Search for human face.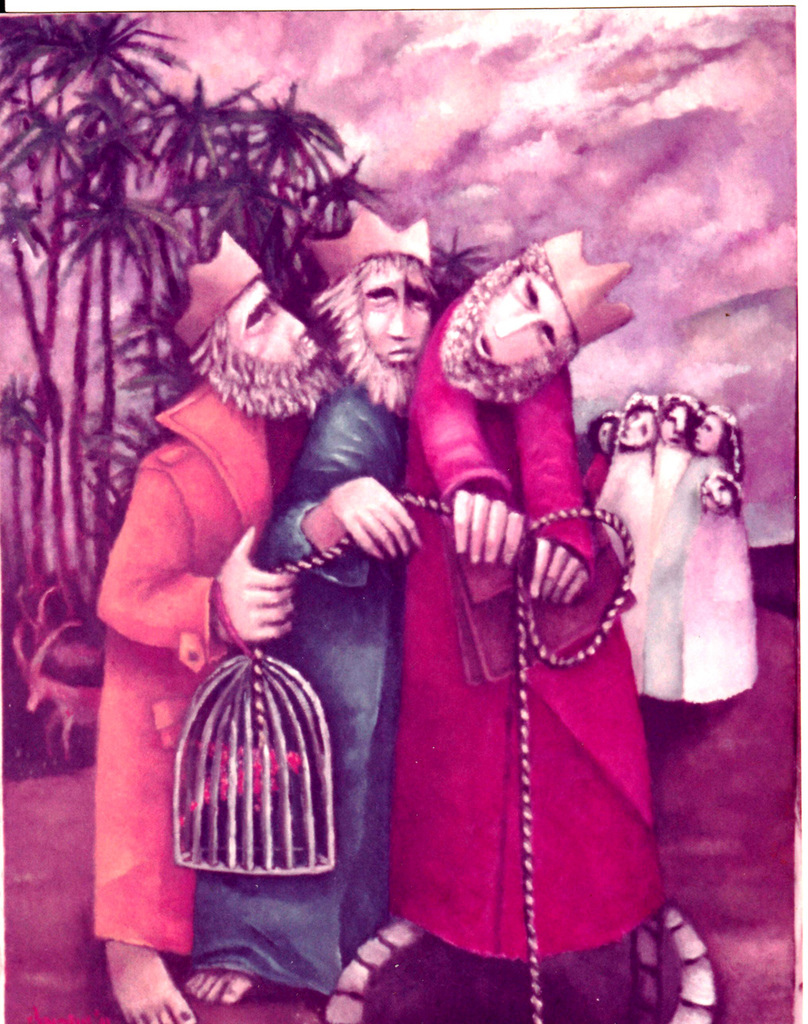
Found at (left=457, top=250, right=572, bottom=370).
